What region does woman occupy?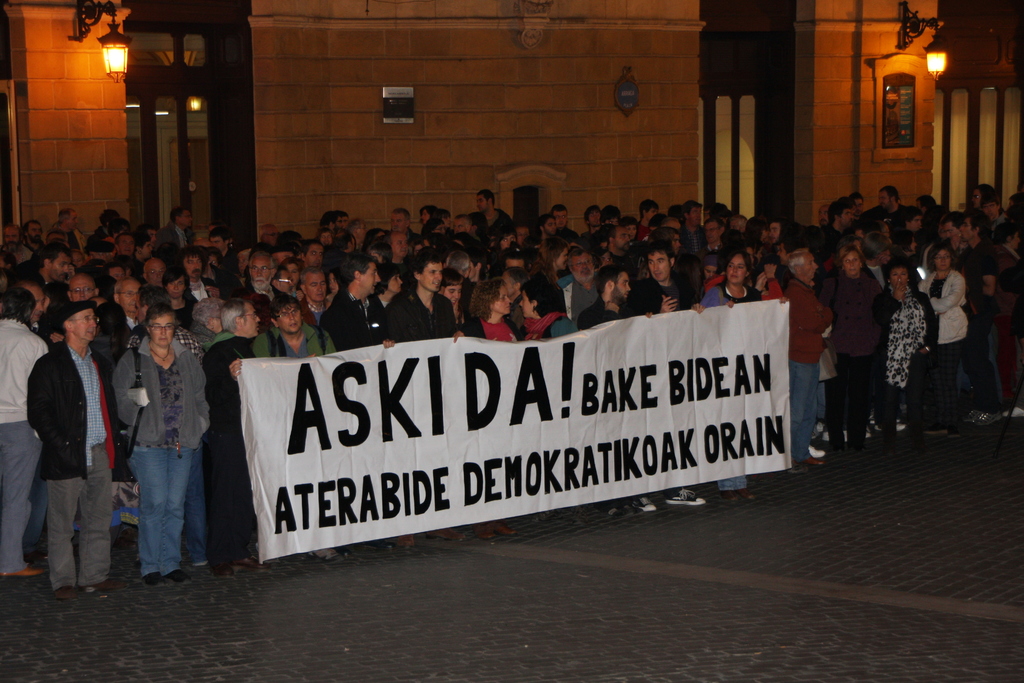
(877, 259, 934, 447).
